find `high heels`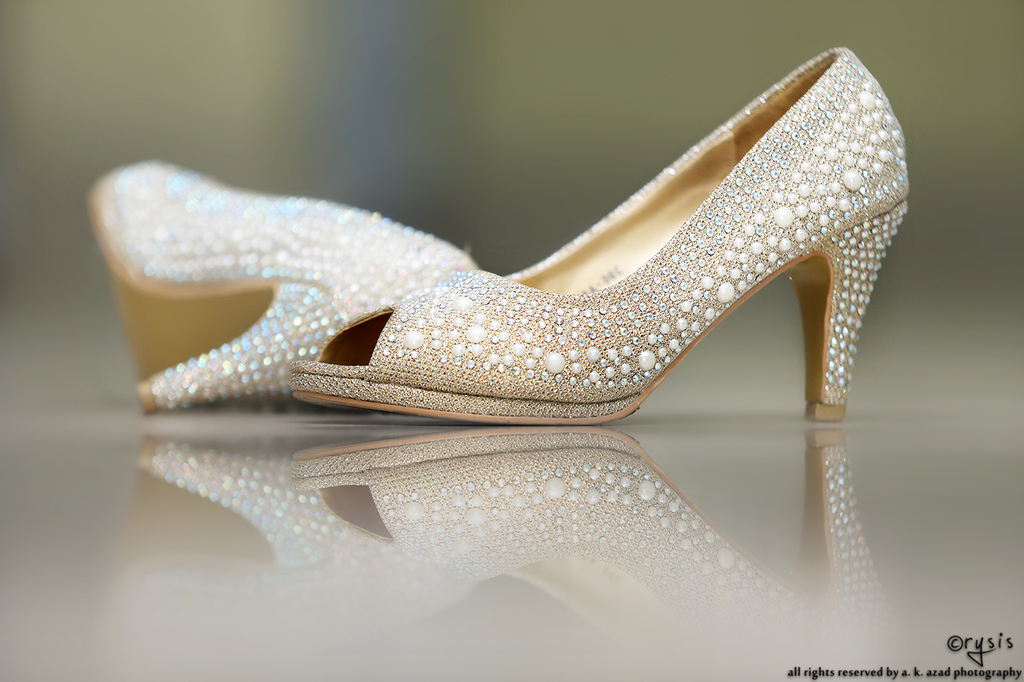
(292,48,908,424)
